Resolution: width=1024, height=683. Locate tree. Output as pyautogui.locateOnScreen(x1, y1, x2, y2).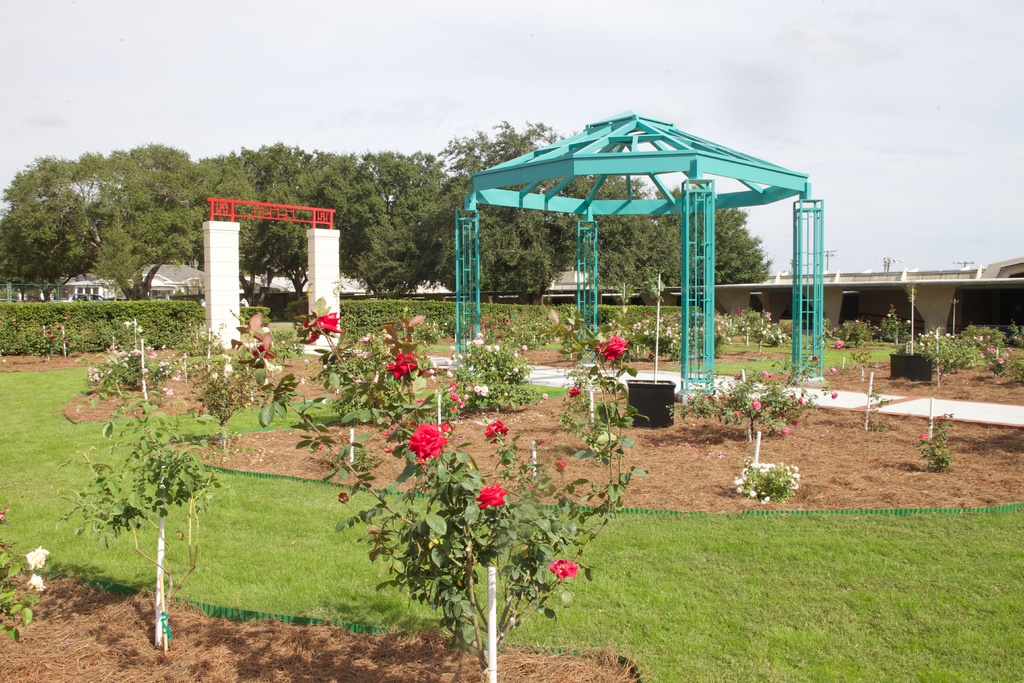
pyautogui.locateOnScreen(593, 172, 685, 297).
